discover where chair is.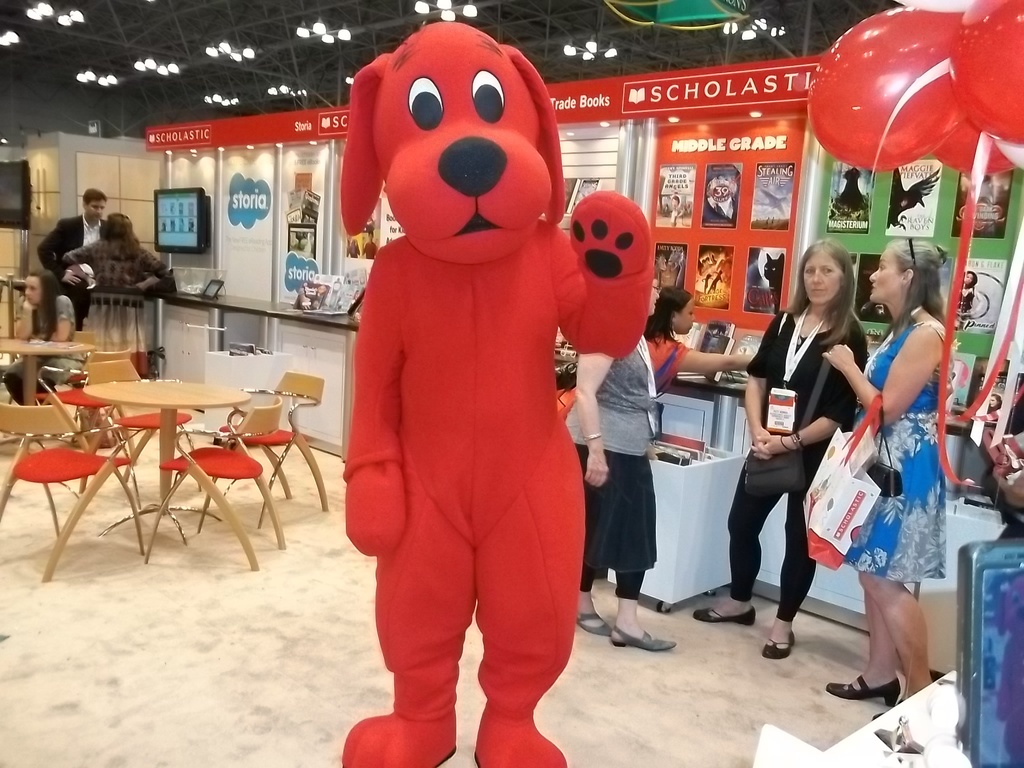
Discovered at [28, 346, 144, 426].
